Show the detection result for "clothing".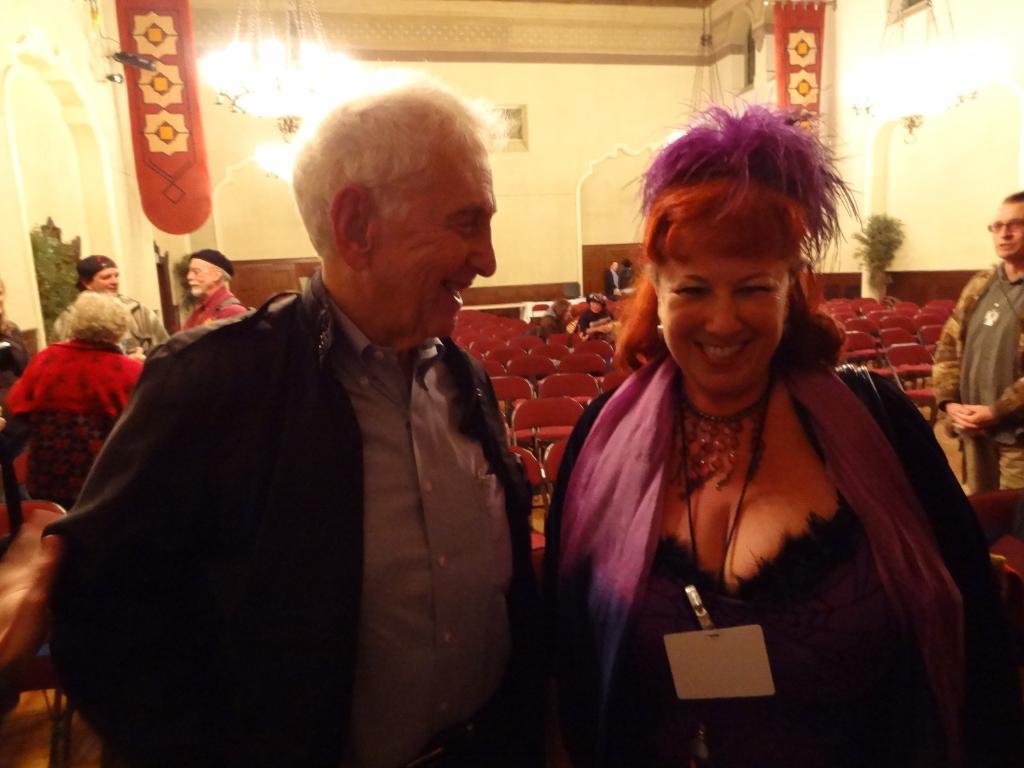
detection(552, 337, 1023, 767).
